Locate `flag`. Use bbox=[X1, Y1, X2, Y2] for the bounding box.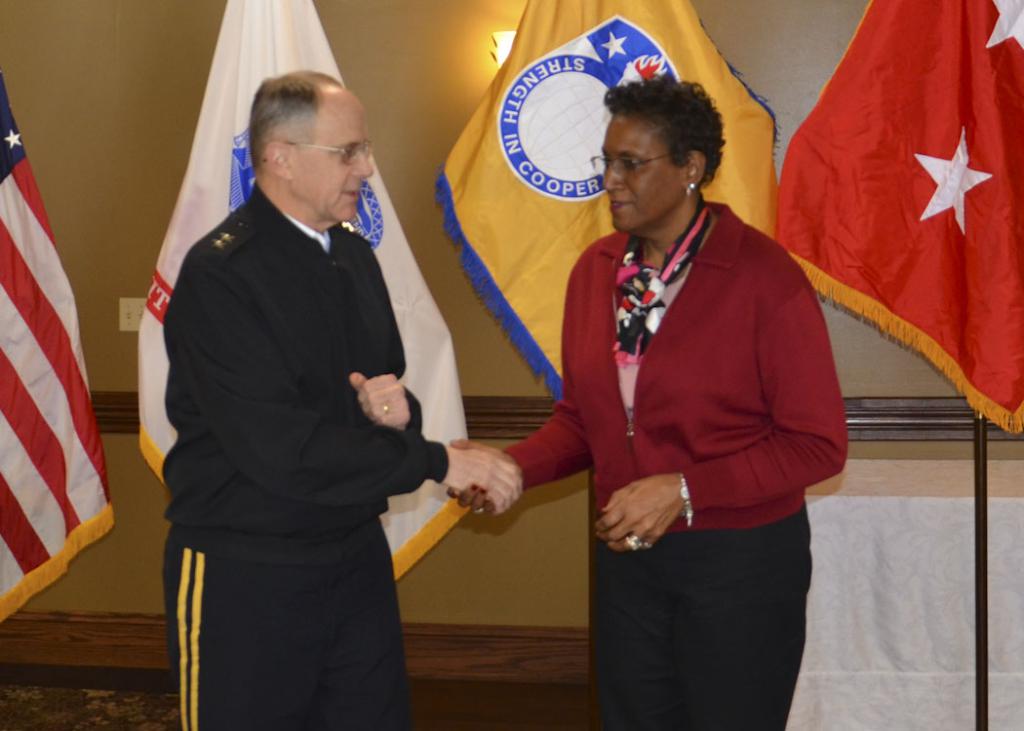
bbox=[0, 55, 112, 629].
